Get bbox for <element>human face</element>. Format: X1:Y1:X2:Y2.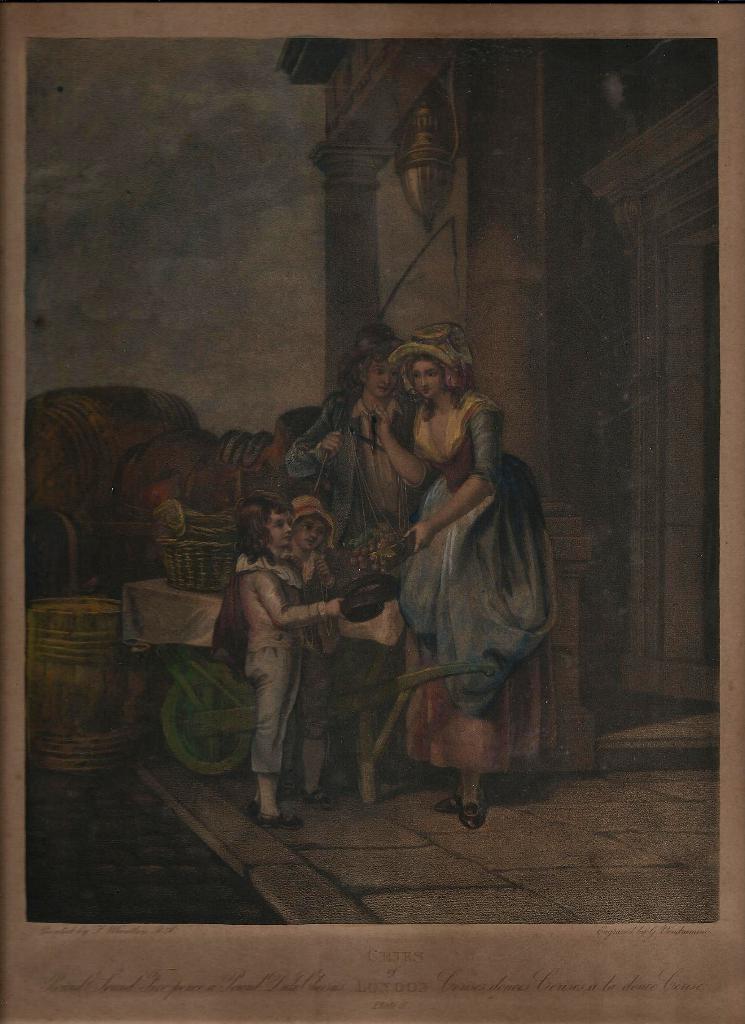
371:367:399:393.
